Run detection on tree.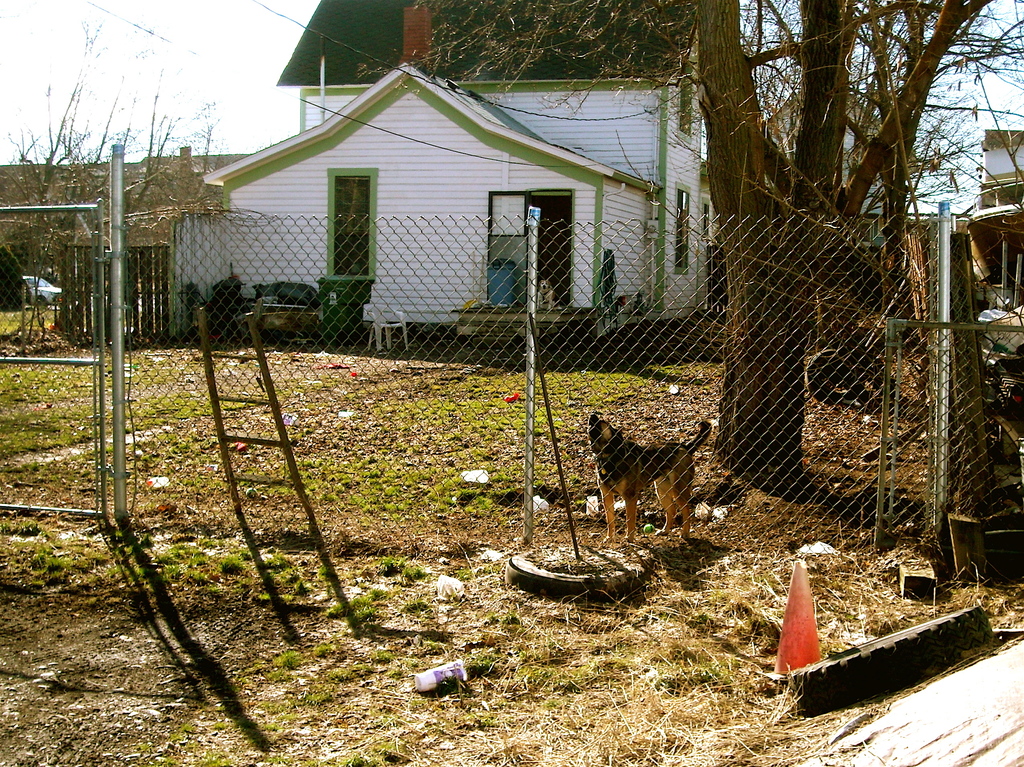
Result: [1, 19, 211, 341].
